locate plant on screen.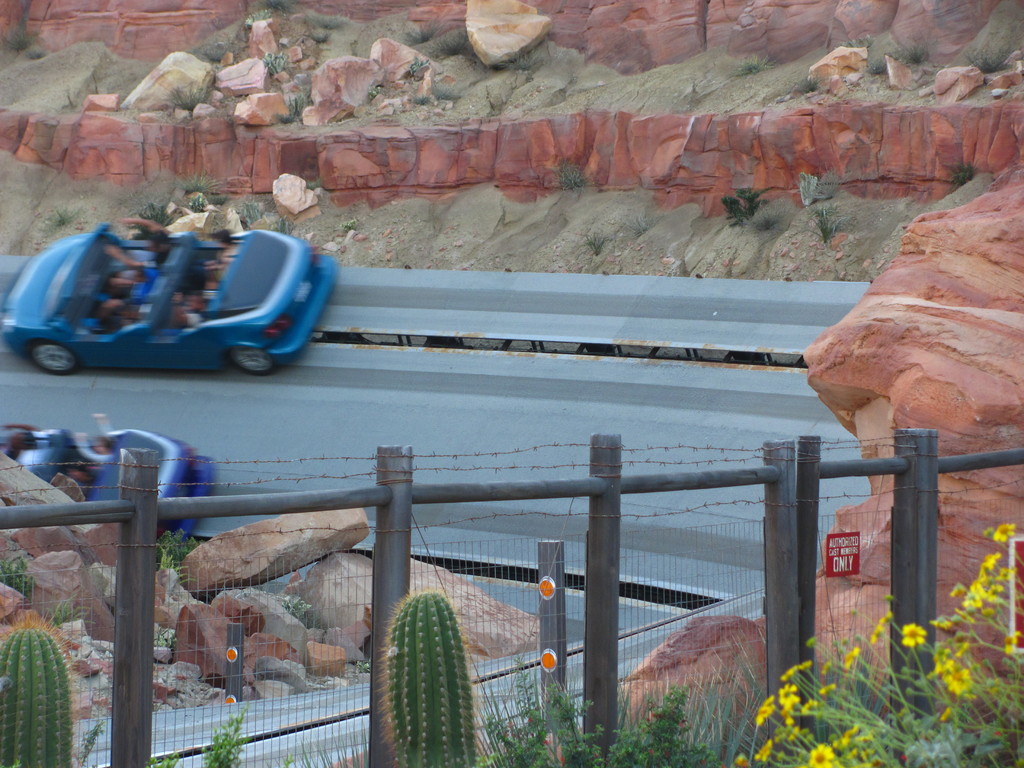
On screen at locate(730, 183, 774, 219).
